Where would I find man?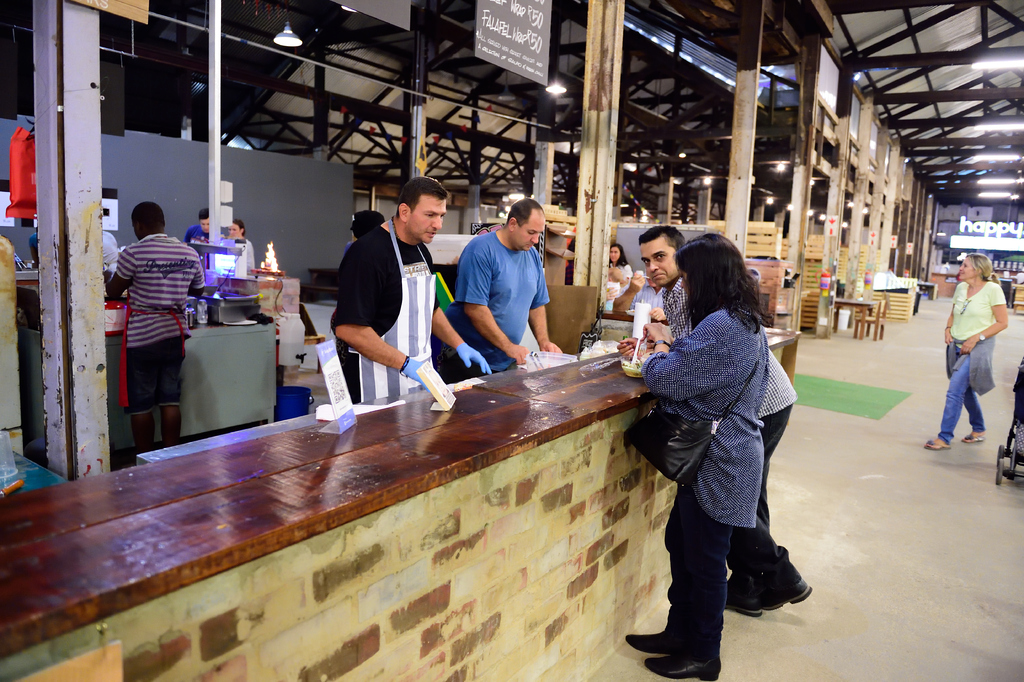
At (left=105, top=230, right=122, bottom=284).
